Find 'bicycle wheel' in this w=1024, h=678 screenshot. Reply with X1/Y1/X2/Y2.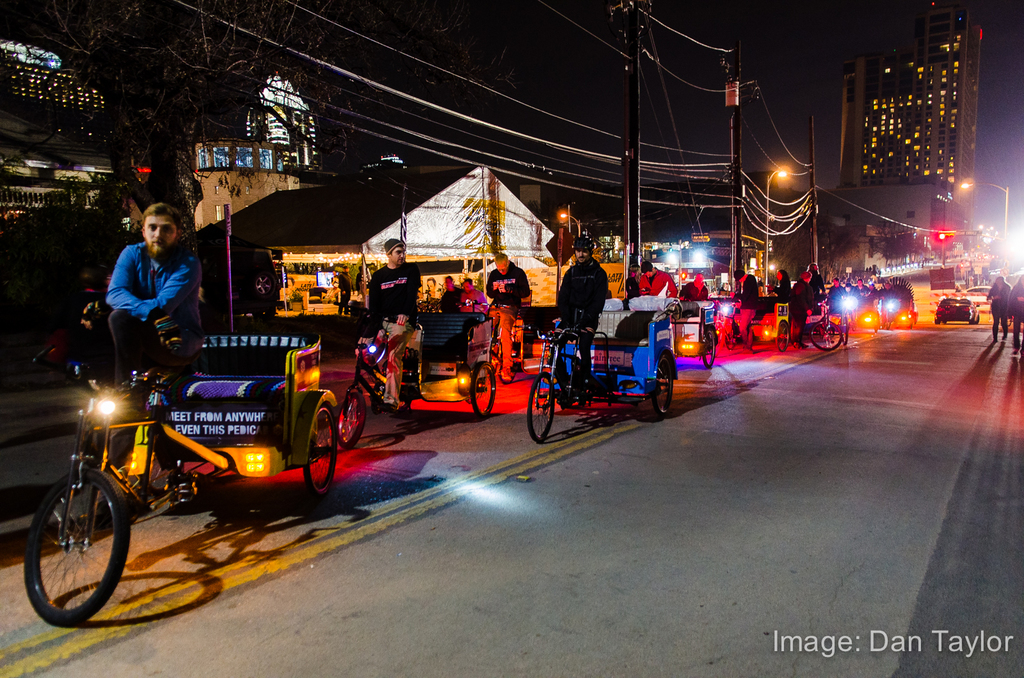
726/330/734/351.
